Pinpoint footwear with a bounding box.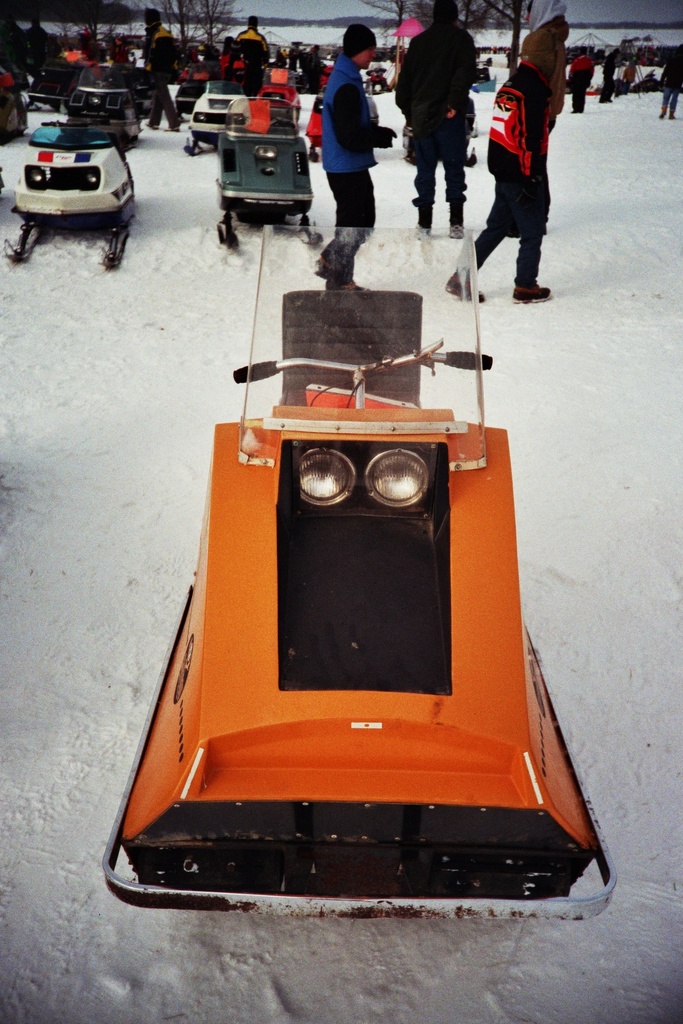
x1=415, y1=226, x2=431, y2=242.
